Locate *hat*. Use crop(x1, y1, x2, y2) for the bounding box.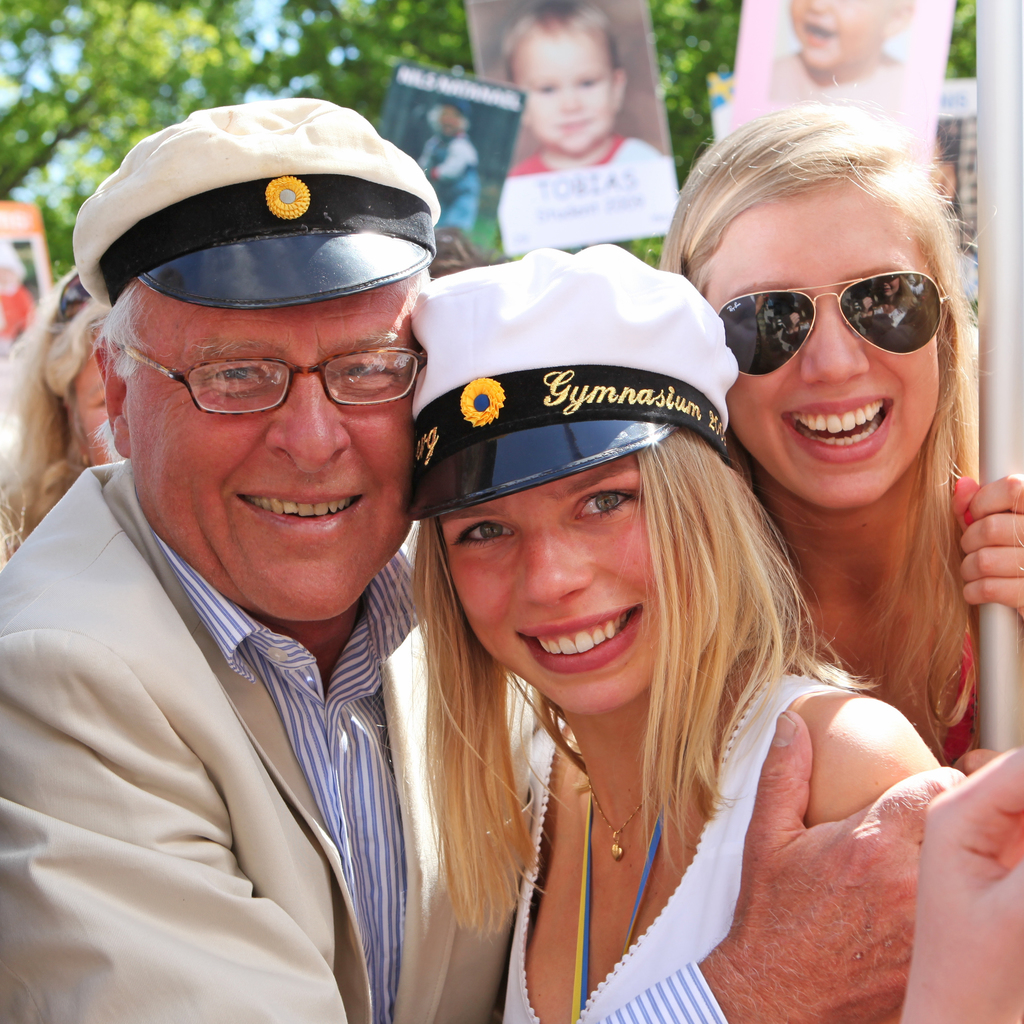
crop(75, 95, 440, 312).
